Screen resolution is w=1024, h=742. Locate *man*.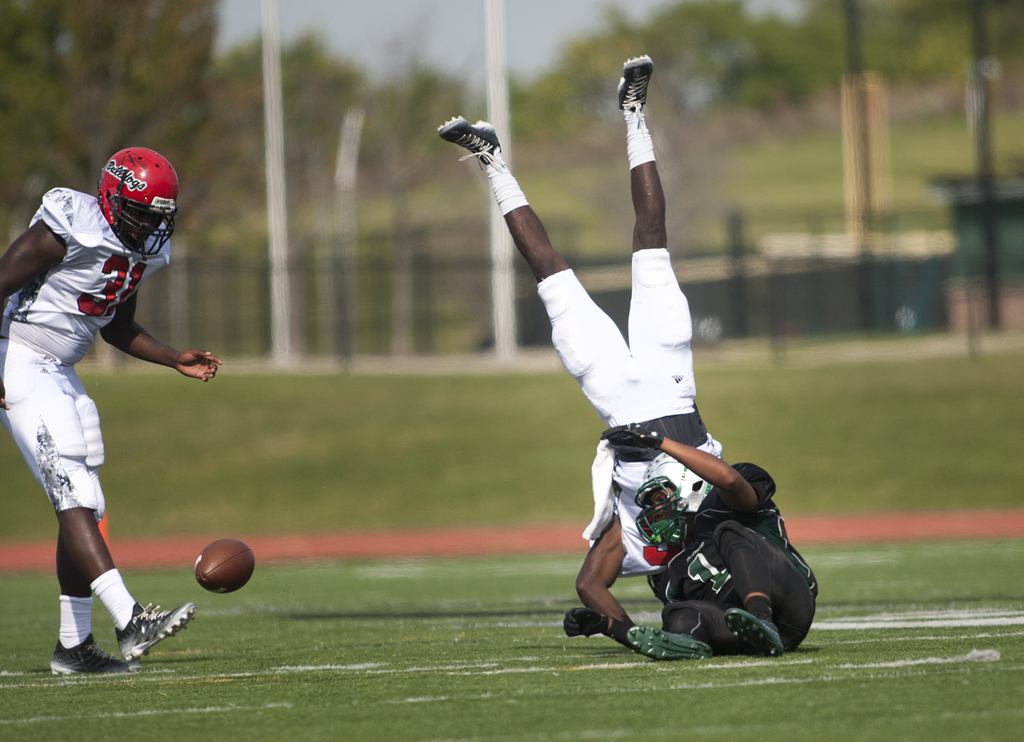
bbox(431, 46, 821, 666).
